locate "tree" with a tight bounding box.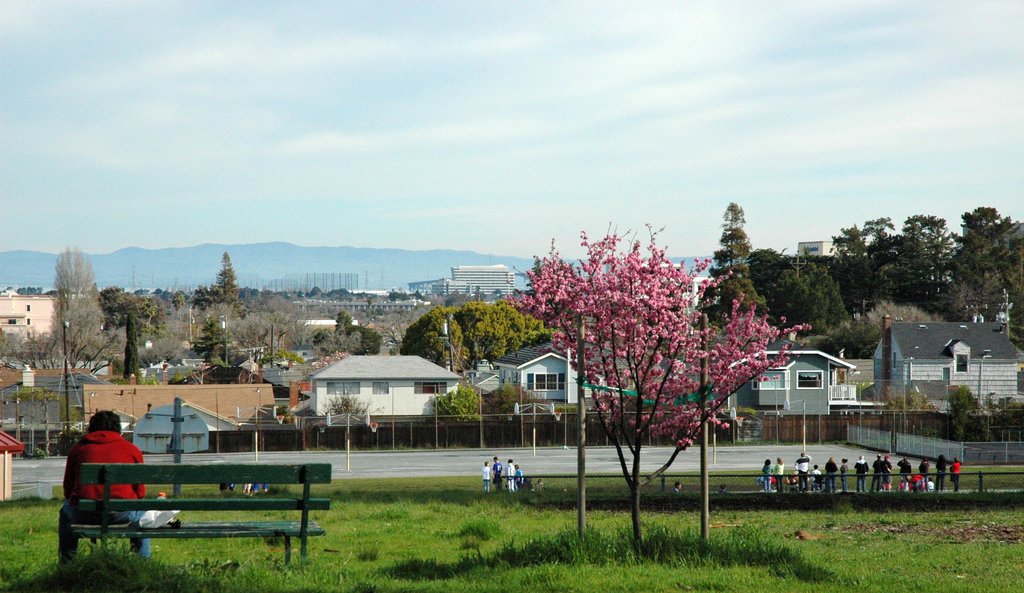
737 244 786 321.
